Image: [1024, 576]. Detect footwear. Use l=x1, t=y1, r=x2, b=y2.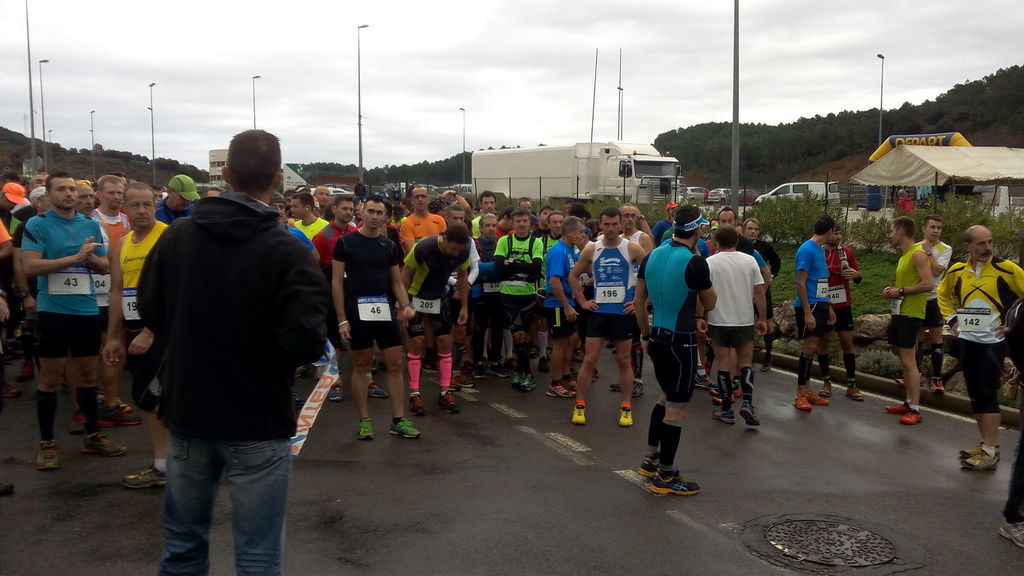
l=998, t=520, r=1023, b=548.
